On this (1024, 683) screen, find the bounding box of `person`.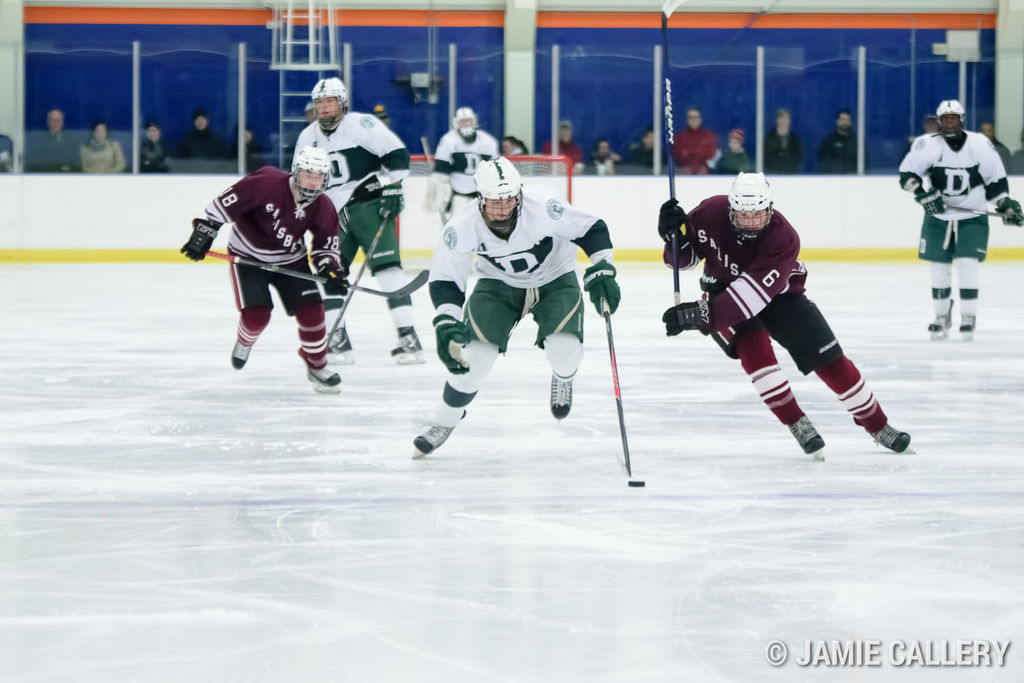
Bounding box: bbox(493, 131, 532, 178).
